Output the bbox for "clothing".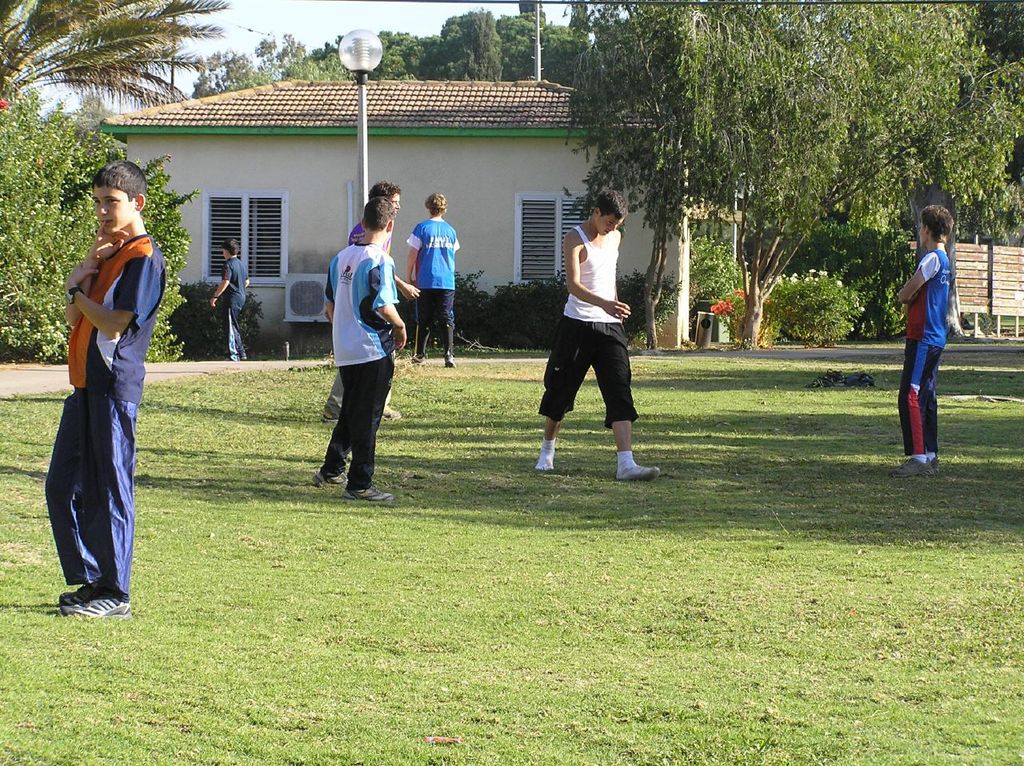
(left=406, top=220, right=458, bottom=343).
